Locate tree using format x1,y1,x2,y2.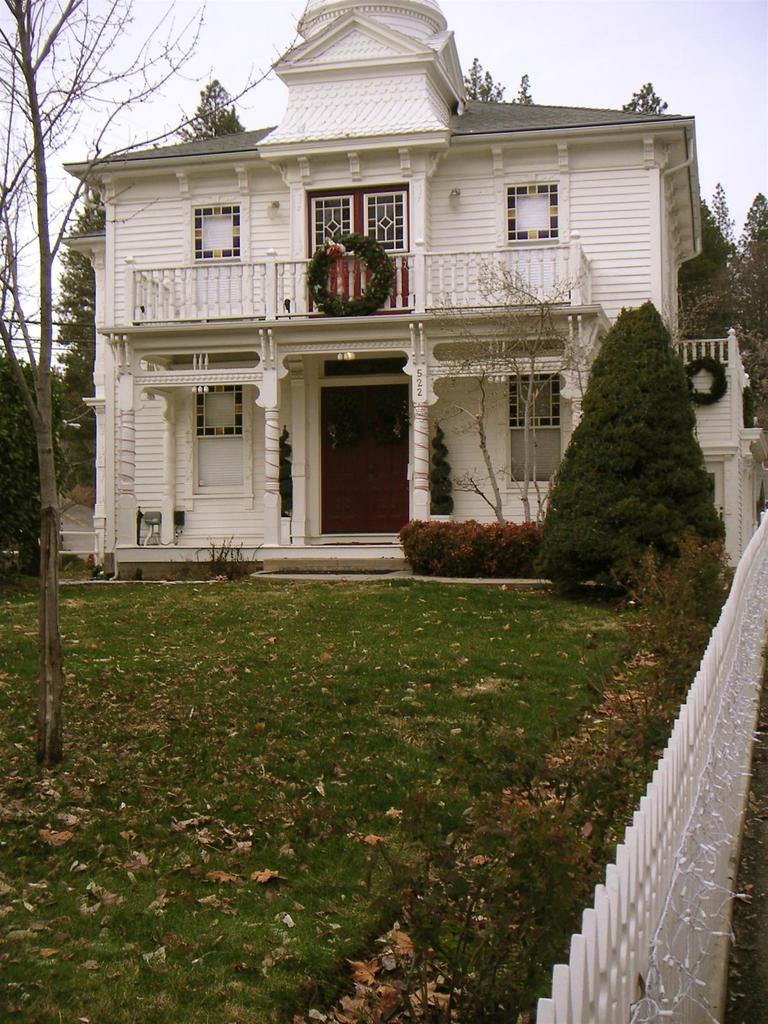
170,74,252,147.
